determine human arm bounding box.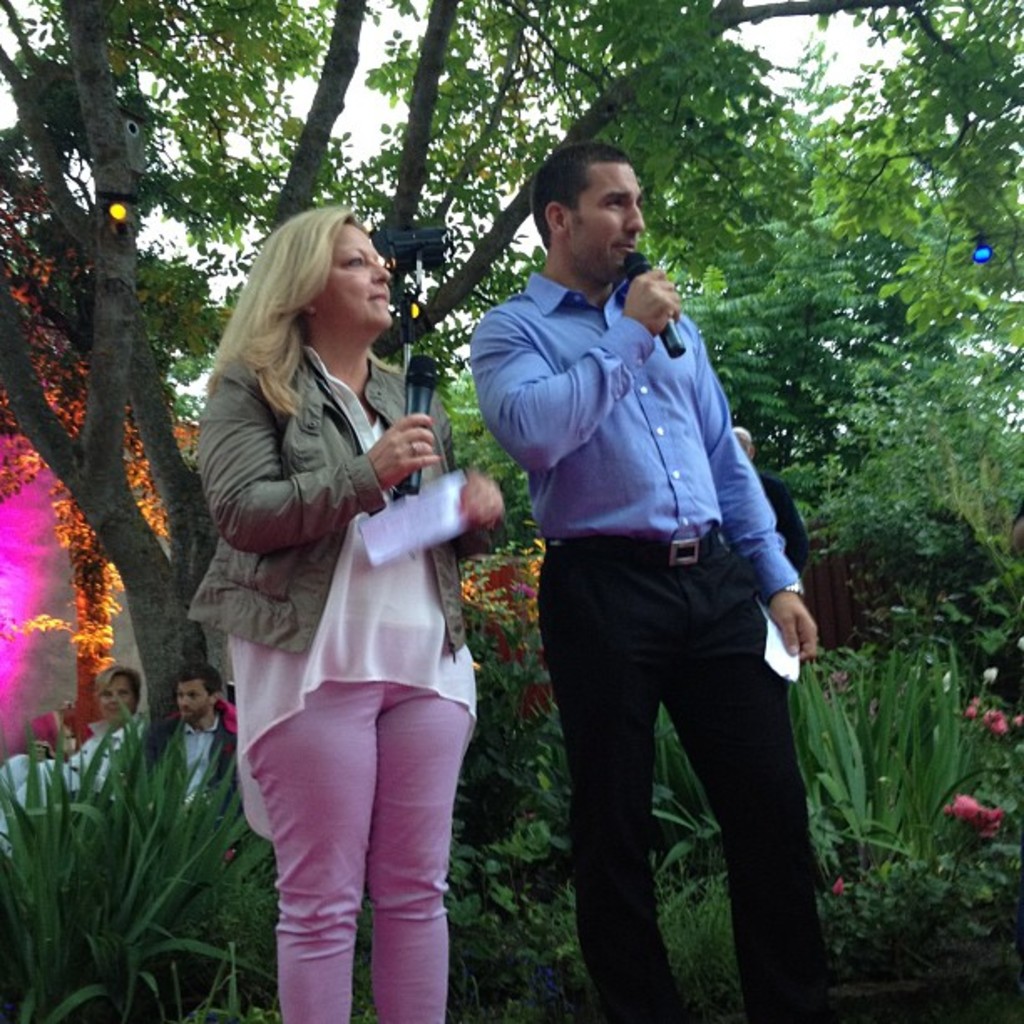
Determined: bbox=[709, 350, 820, 668].
